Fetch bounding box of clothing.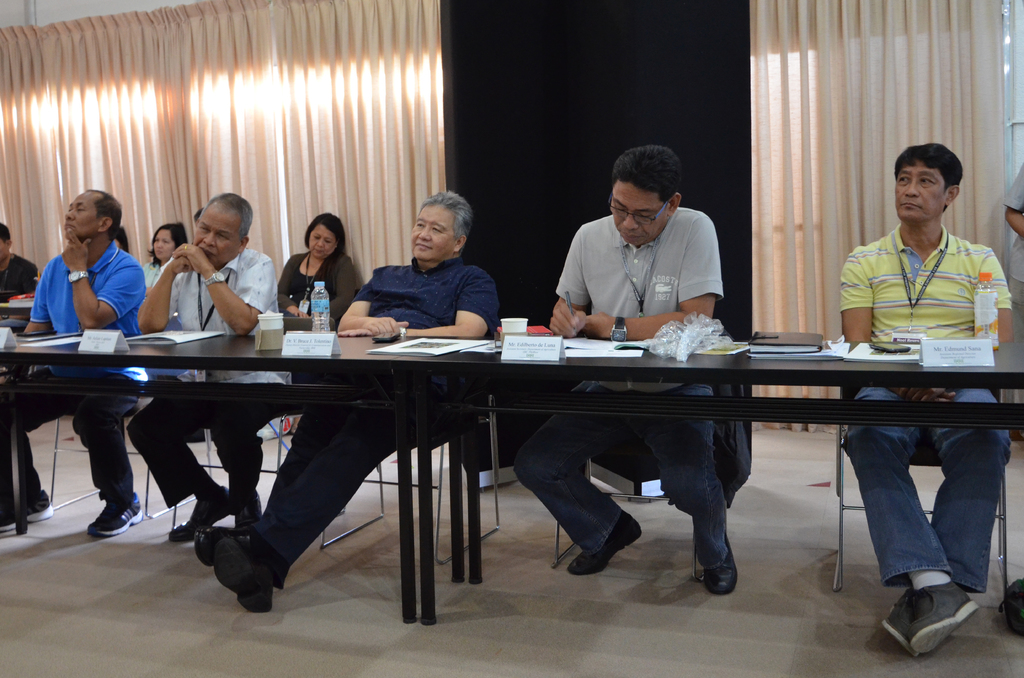
Bbox: (0,251,39,306).
